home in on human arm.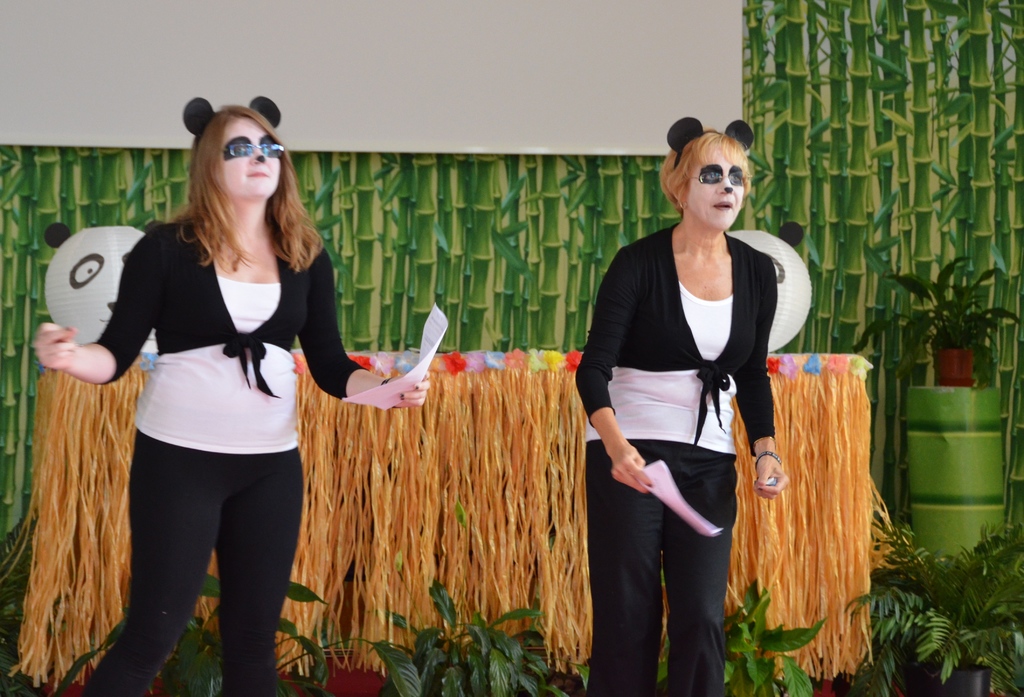
Homed in at locate(723, 251, 804, 496).
